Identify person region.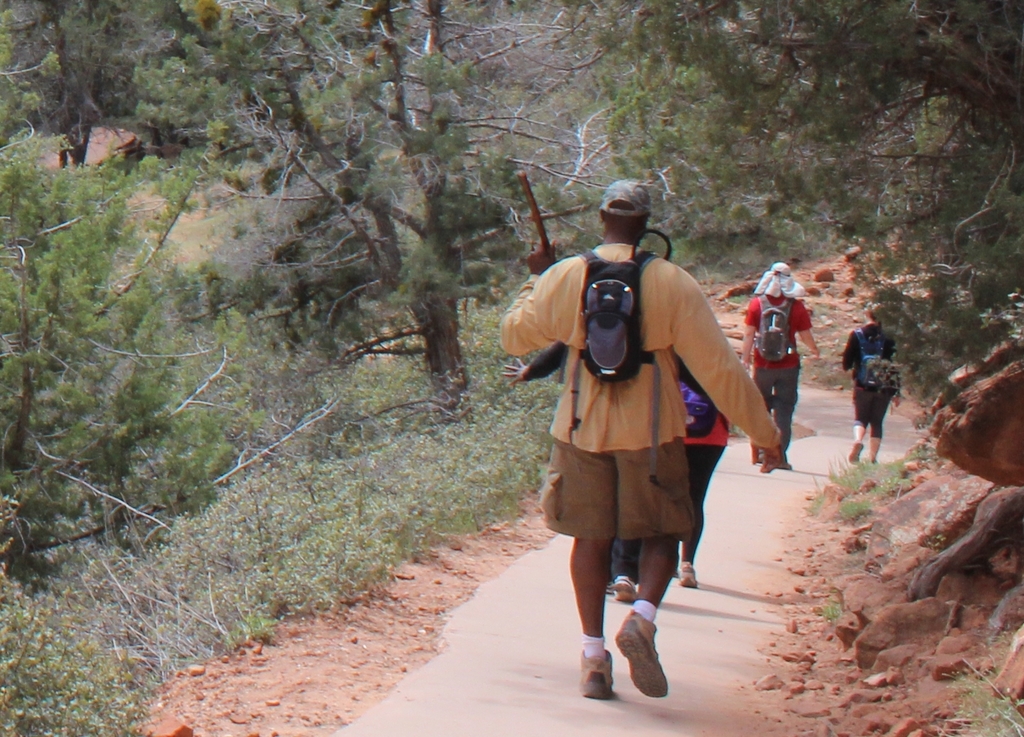
Region: [x1=680, y1=381, x2=732, y2=586].
